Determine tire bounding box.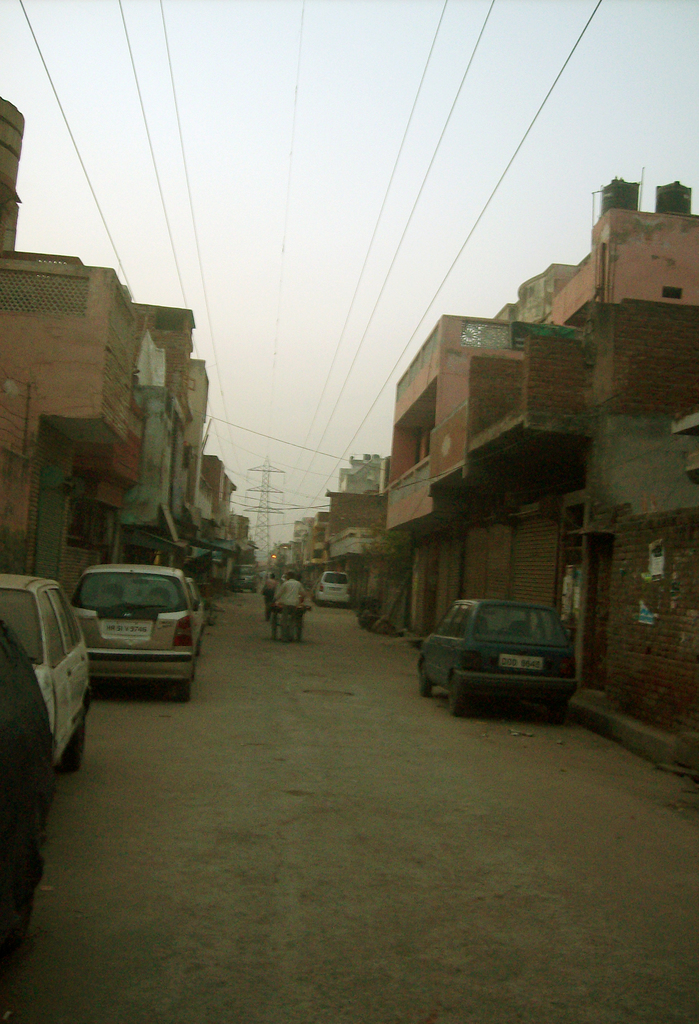
Determined: x1=179, y1=682, x2=193, y2=706.
